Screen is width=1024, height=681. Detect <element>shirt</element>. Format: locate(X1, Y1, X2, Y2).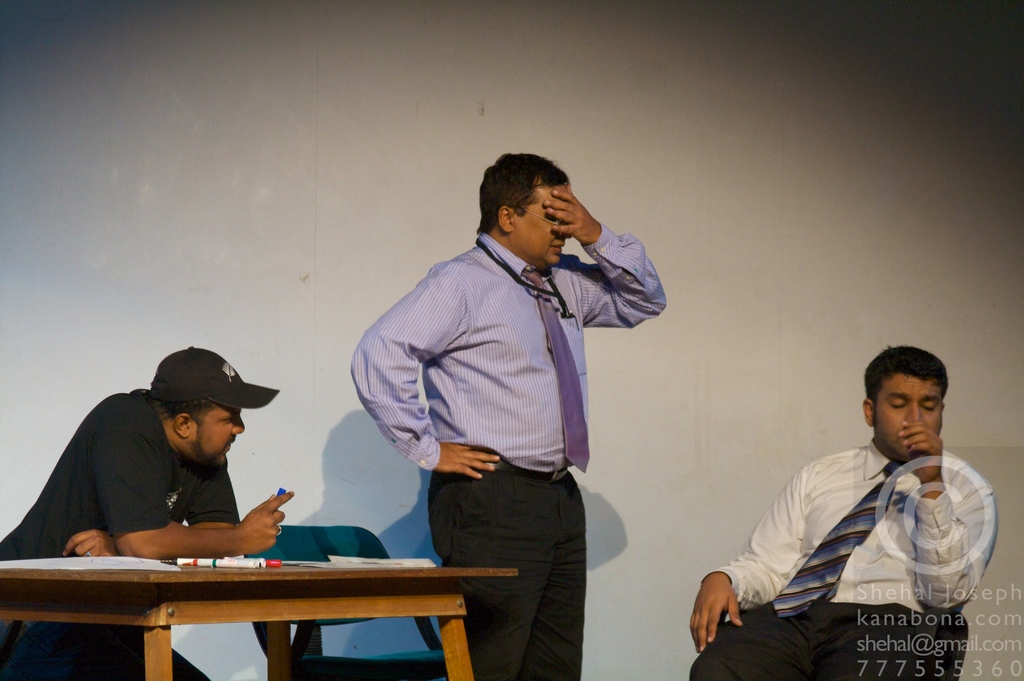
locate(346, 220, 674, 474).
